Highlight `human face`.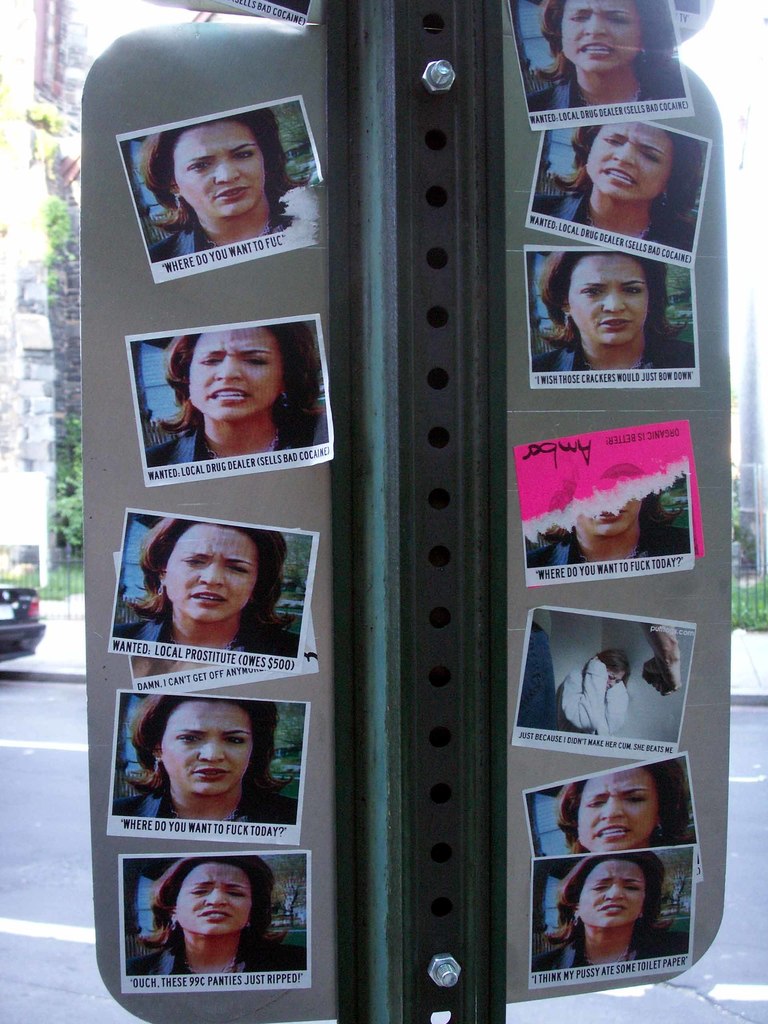
Highlighted region: {"x1": 584, "y1": 494, "x2": 639, "y2": 536}.
